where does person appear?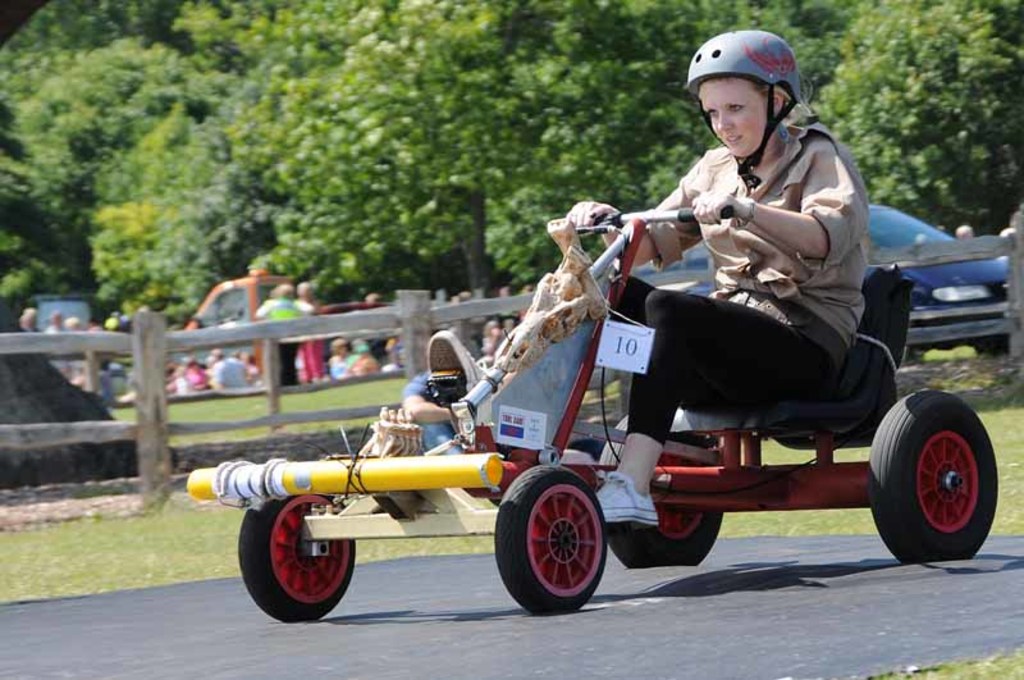
Appears at bbox=[352, 347, 383, 379].
